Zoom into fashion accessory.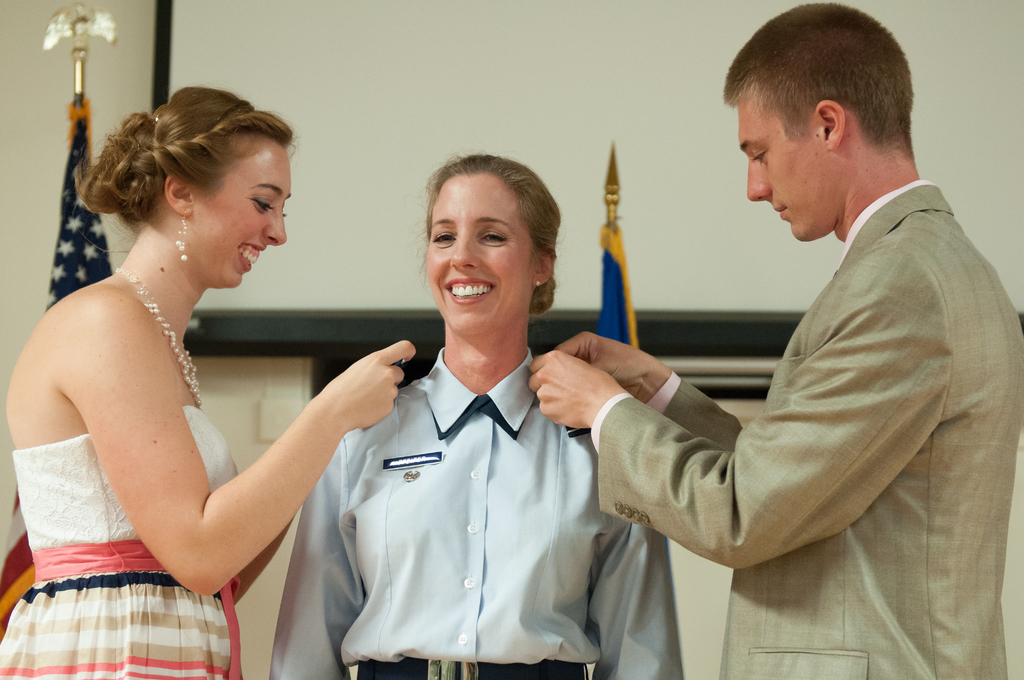
Zoom target: detection(113, 265, 203, 410).
